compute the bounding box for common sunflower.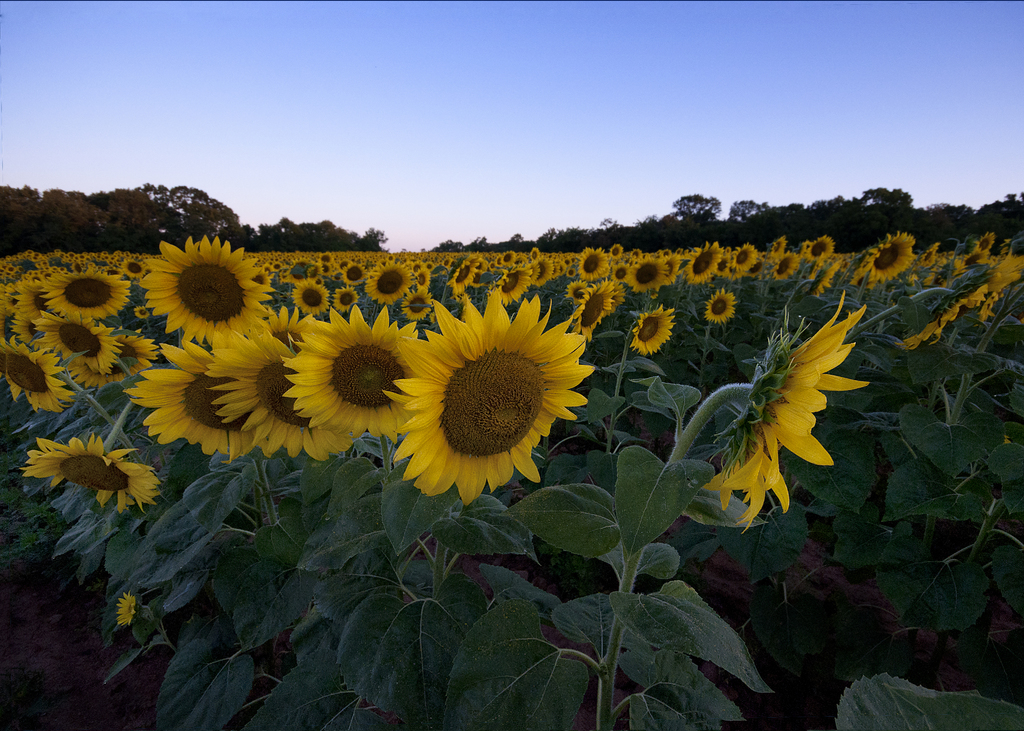
pyautogui.locateOnScreen(579, 246, 603, 274).
